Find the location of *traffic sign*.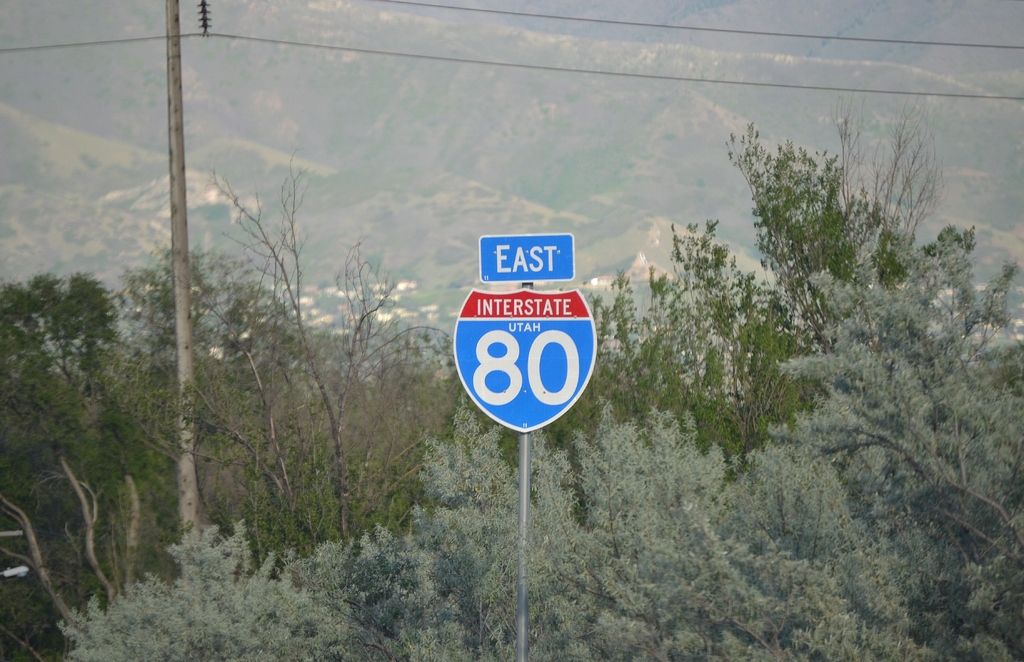
Location: l=477, t=231, r=573, b=283.
